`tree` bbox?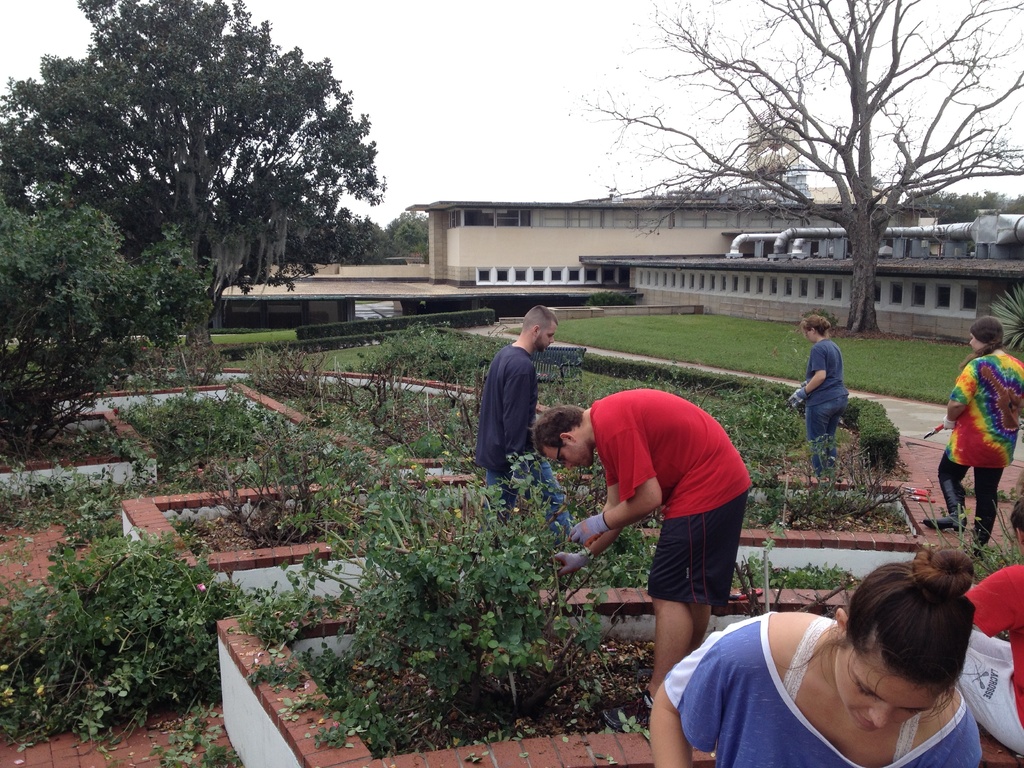
(962, 189, 1012, 221)
